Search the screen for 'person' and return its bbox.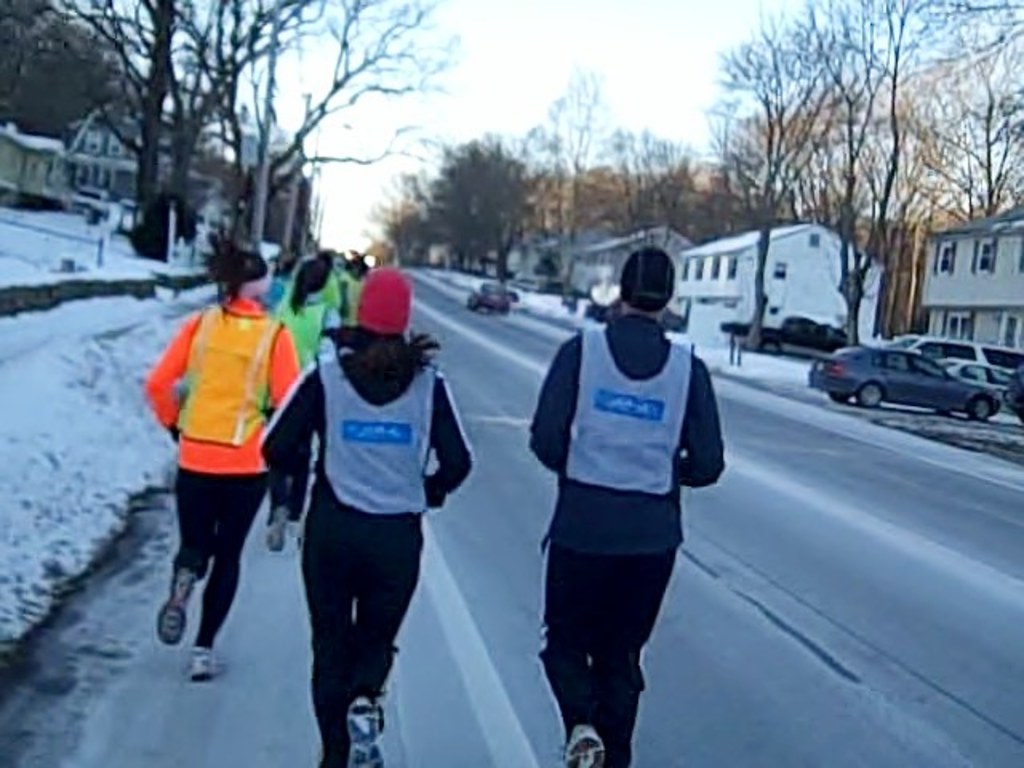
Found: locate(528, 242, 728, 766).
